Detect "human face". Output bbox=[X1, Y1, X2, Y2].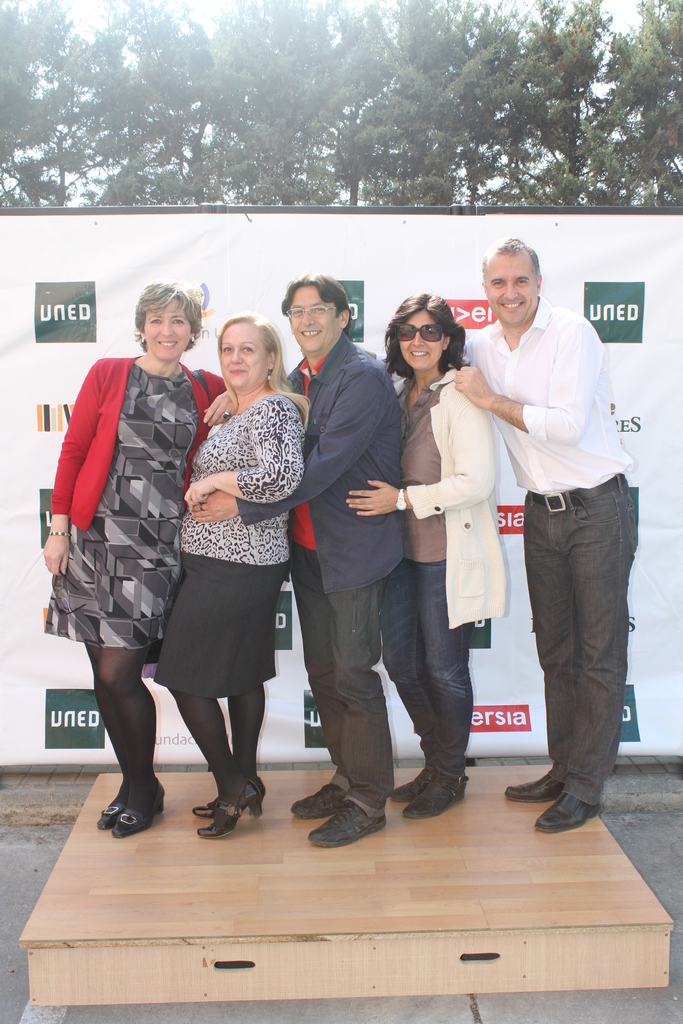
bbox=[290, 291, 336, 354].
